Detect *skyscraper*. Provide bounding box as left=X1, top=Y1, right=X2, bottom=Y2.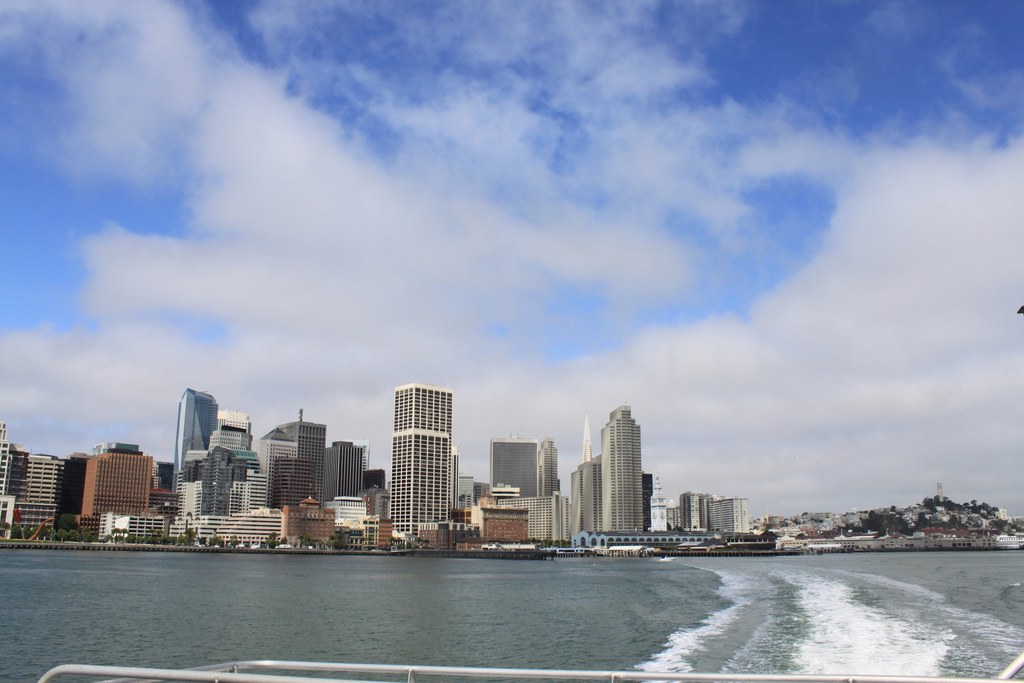
left=608, top=398, right=643, bottom=536.
